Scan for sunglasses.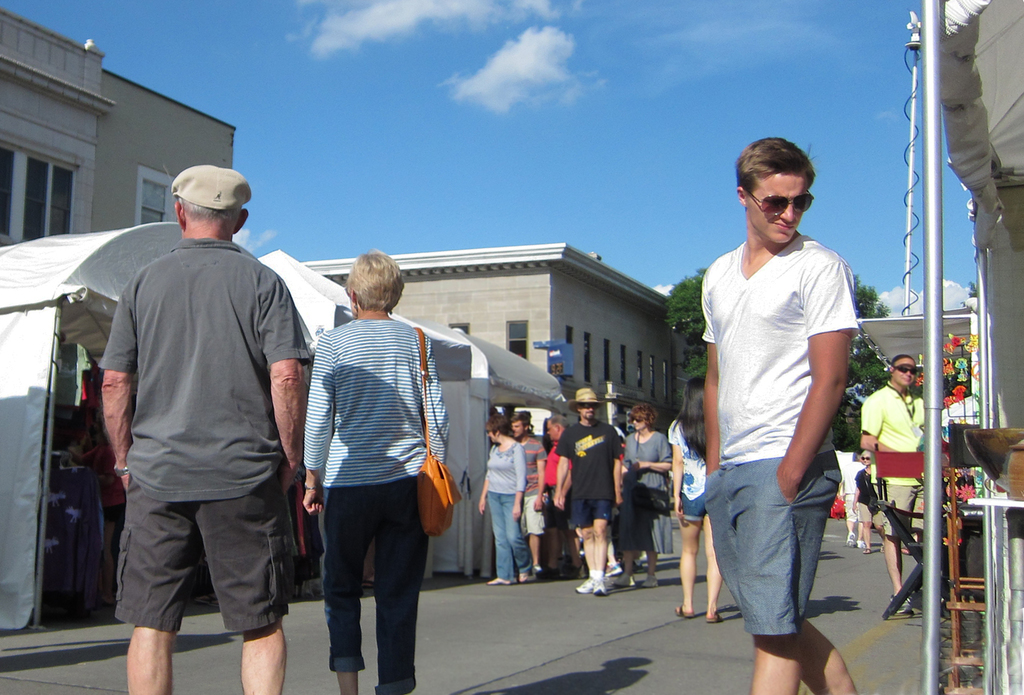
Scan result: locate(902, 366, 920, 376).
